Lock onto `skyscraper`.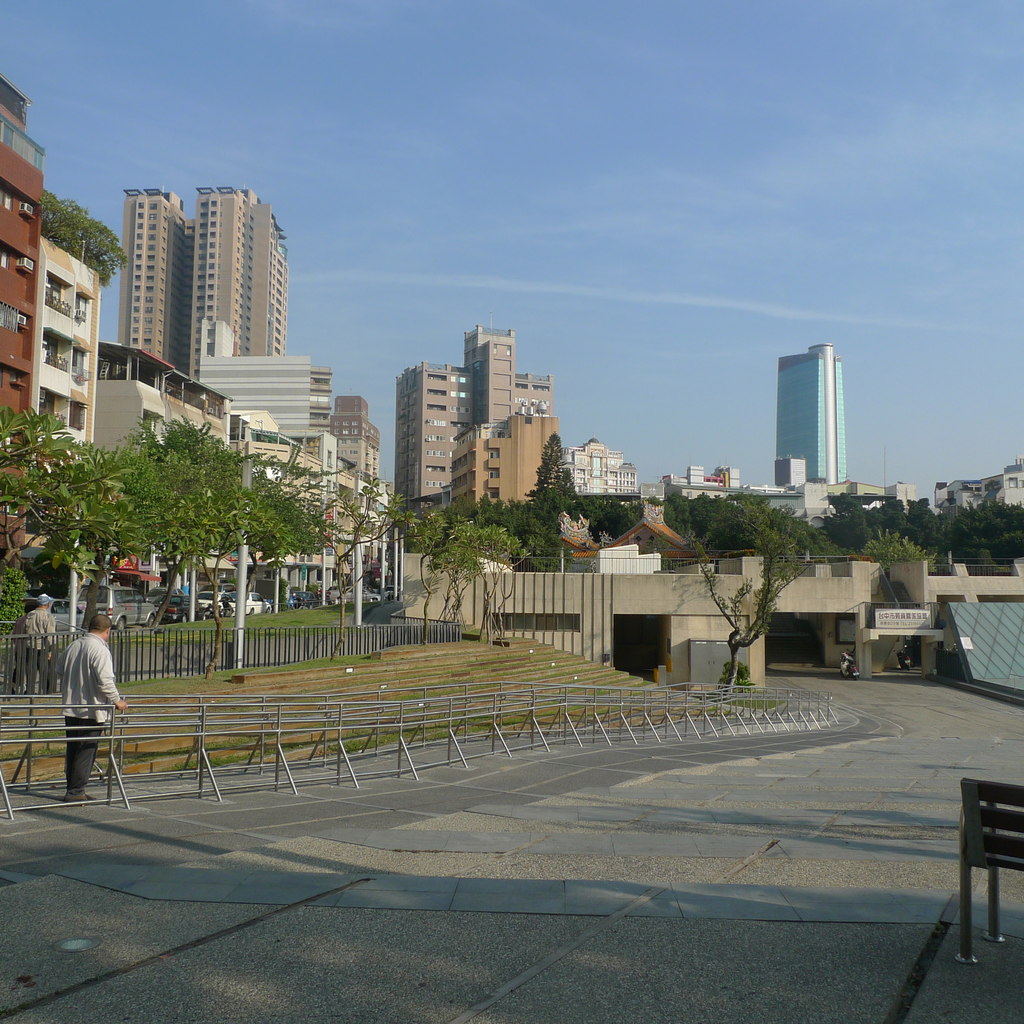
Locked: pyautogui.locateOnScreen(768, 342, 855, 481).
